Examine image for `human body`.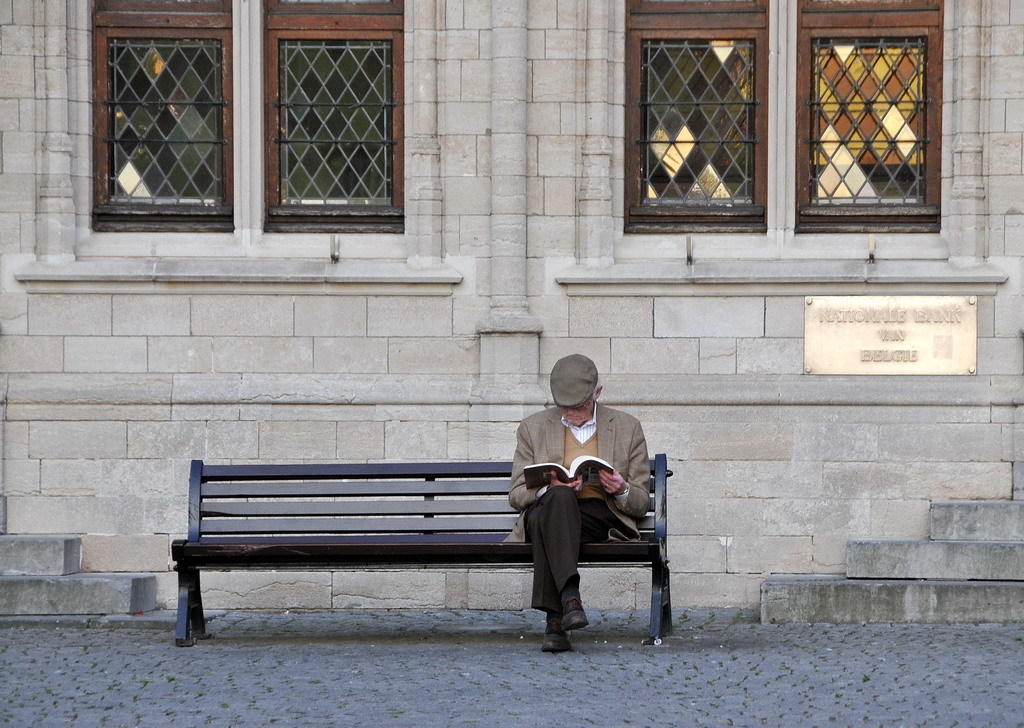
Examination result: box=[506, 373, 661, 636].
